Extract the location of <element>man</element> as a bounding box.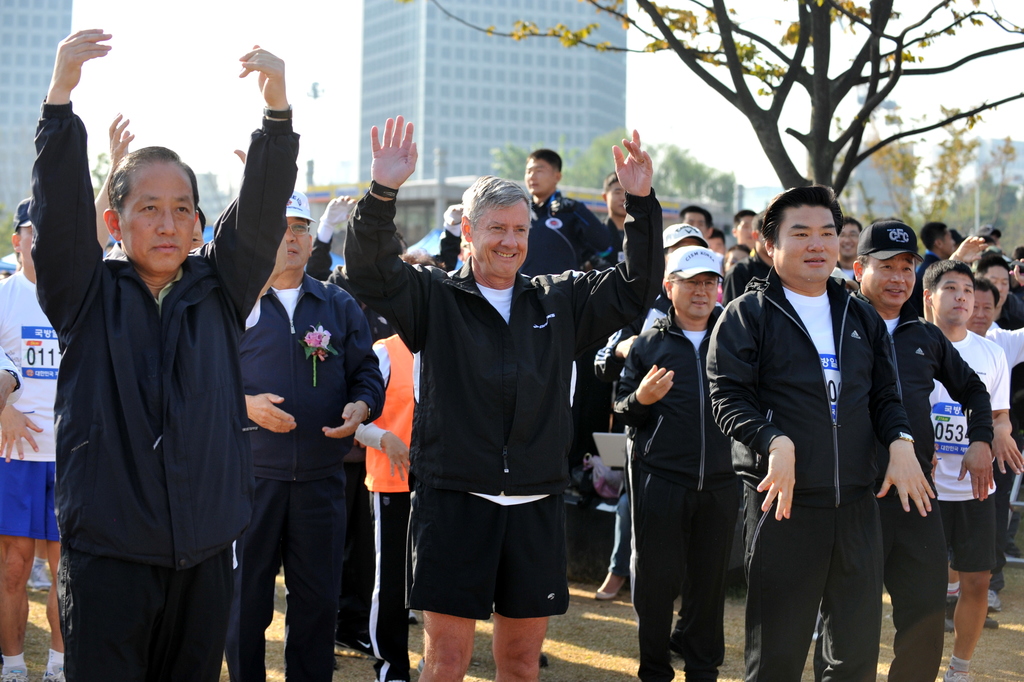
(x1=36, y1=28, x2=304, y2=681).
